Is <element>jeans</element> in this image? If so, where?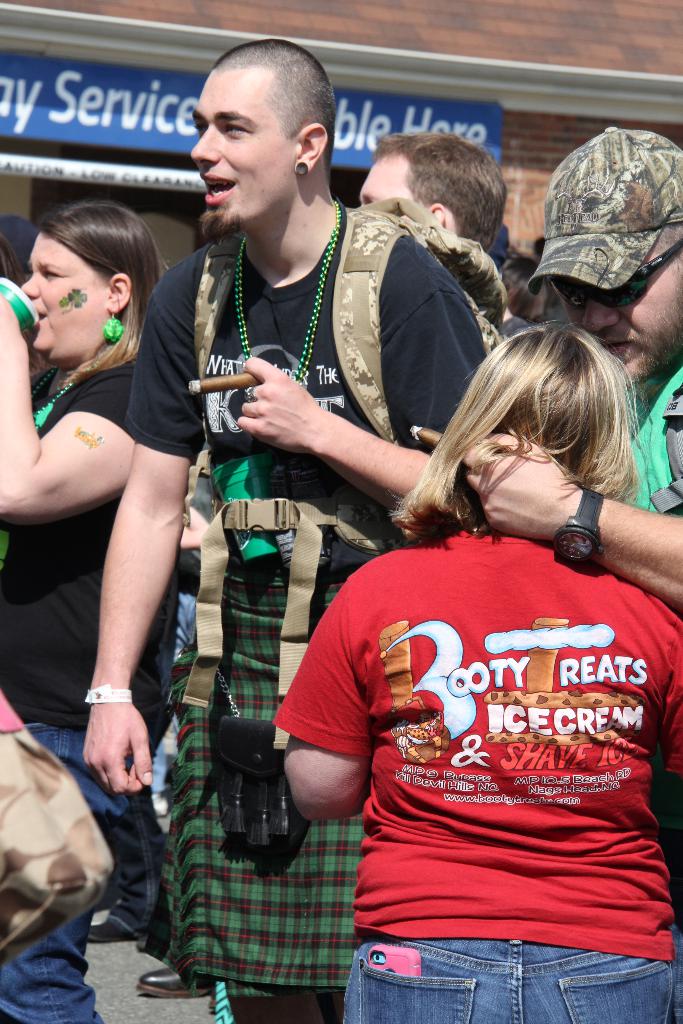
Yes, at crop(346, 906, 666, 1017).
